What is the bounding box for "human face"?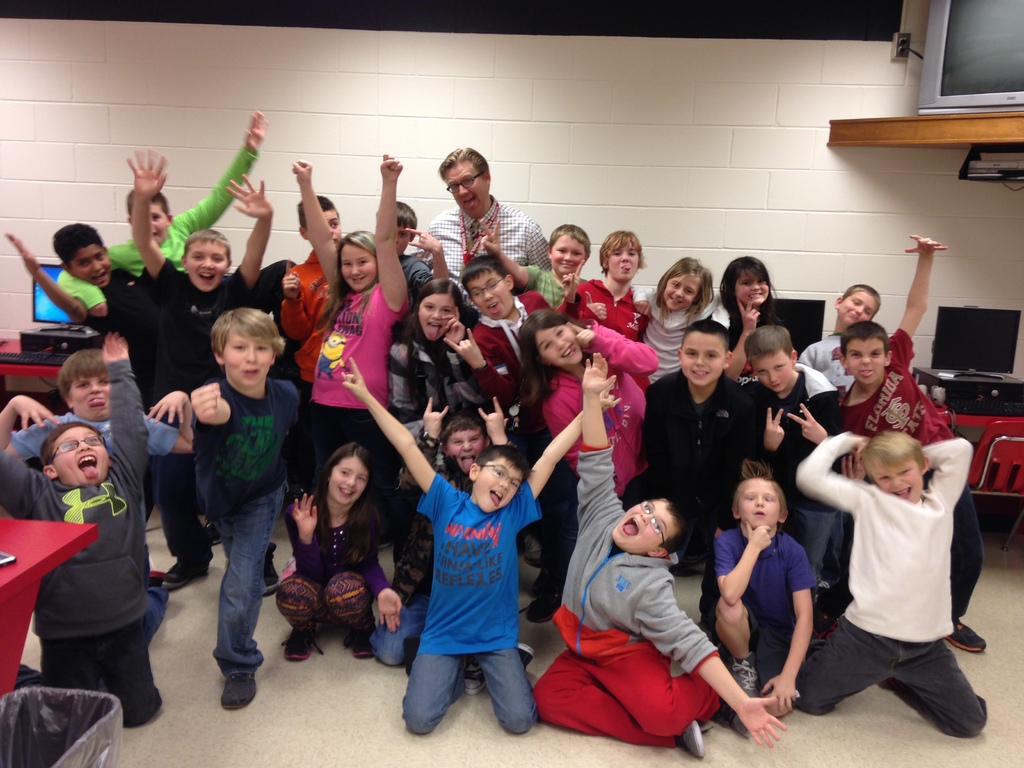
region(544, 232, 588, 276).
